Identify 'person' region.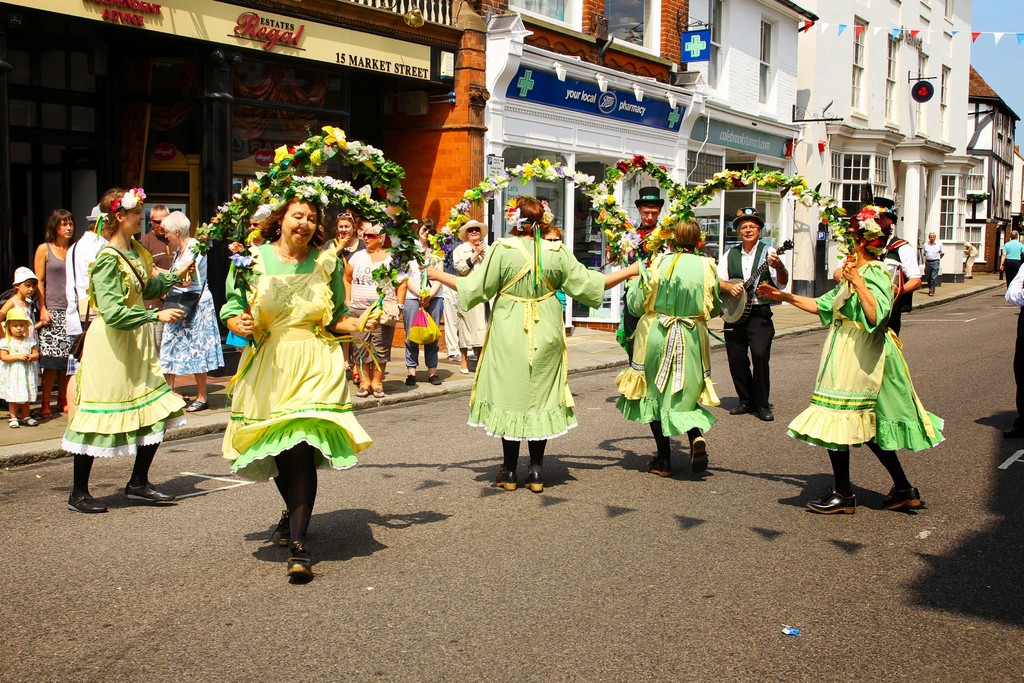
Region: select_region(225, 211, 260, 356).
